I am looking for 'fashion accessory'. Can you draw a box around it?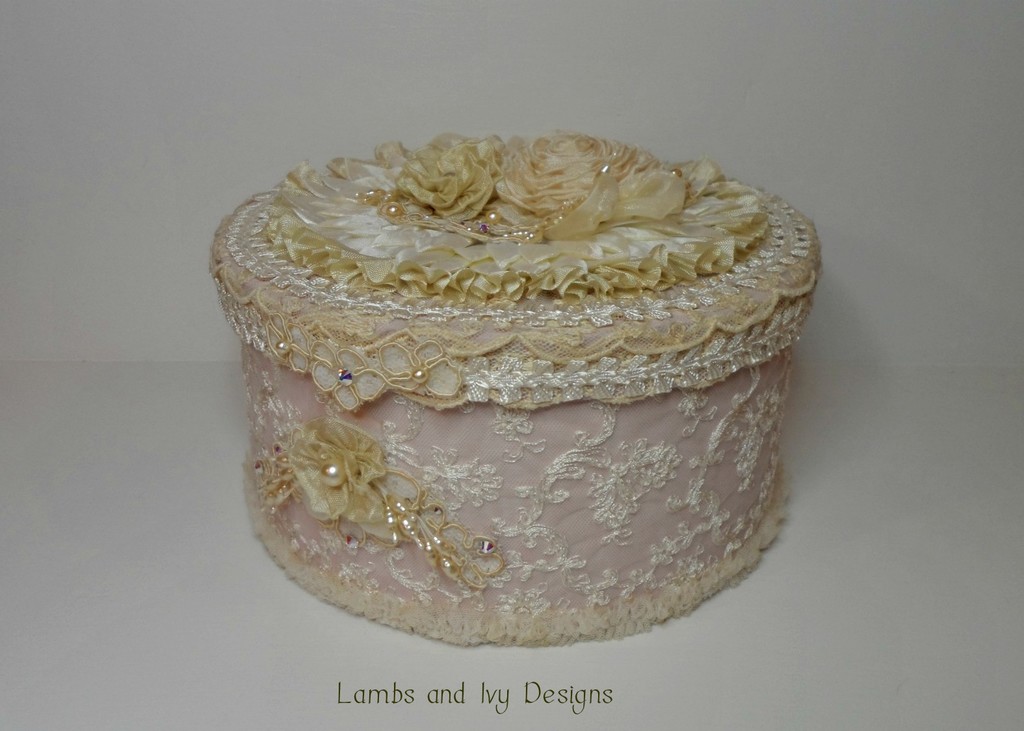
Sure, the bounding box is region(352, 133, 683, 240).
